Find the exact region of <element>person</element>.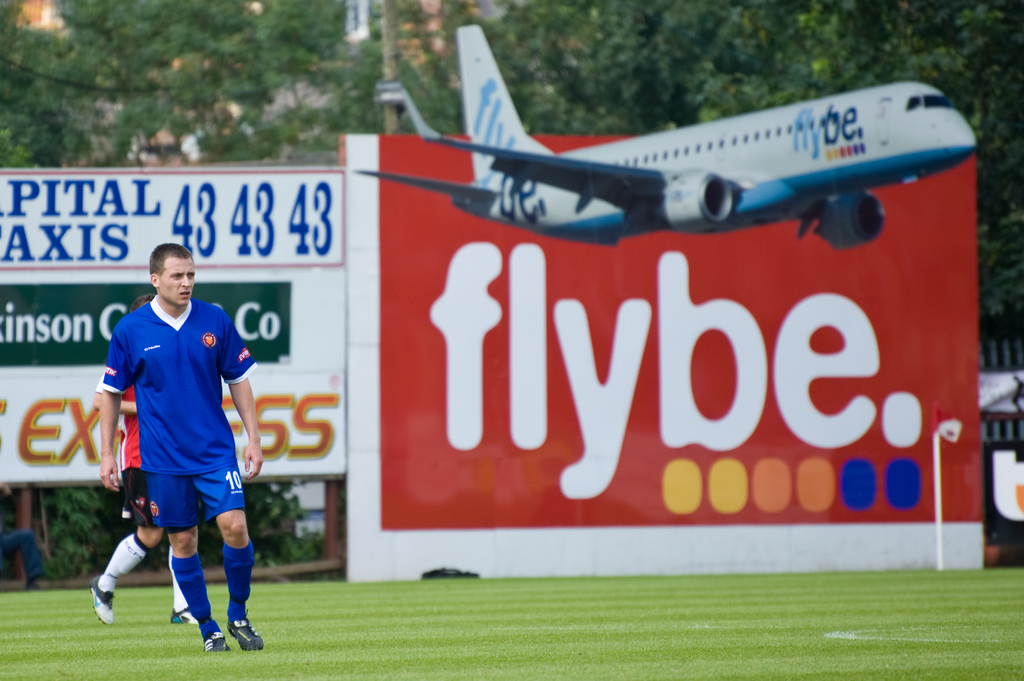
Exact region: <bbox>88, 236, 260, 670</bbox>.
